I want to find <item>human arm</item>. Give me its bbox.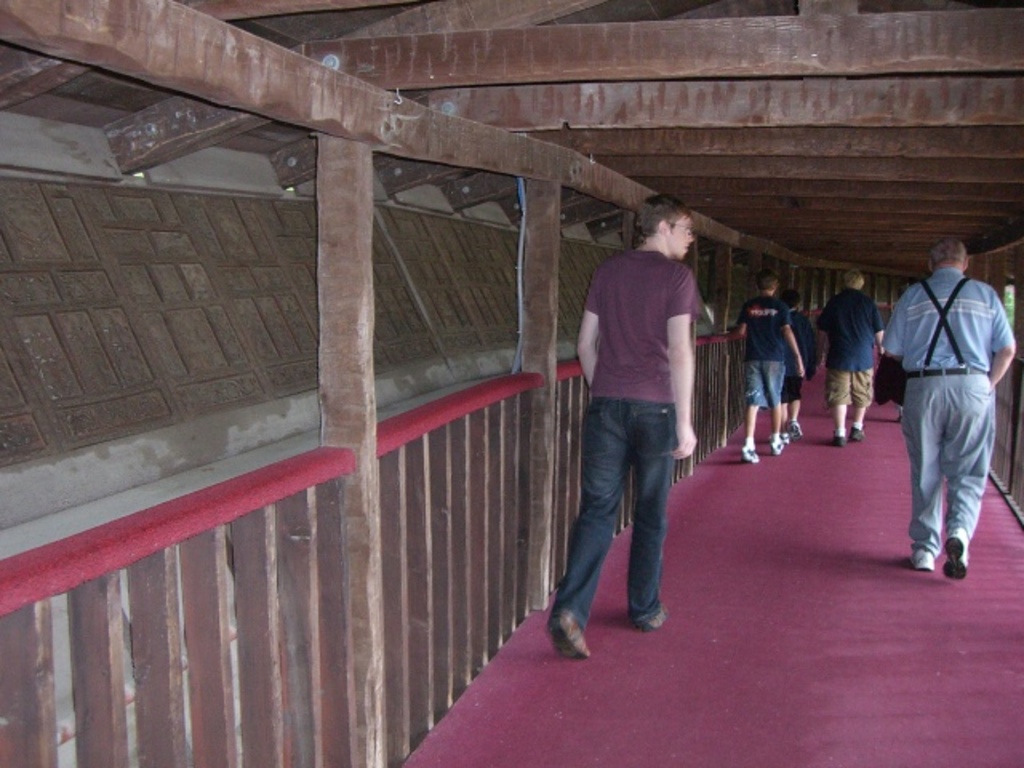
814, 306, 829, 355.
